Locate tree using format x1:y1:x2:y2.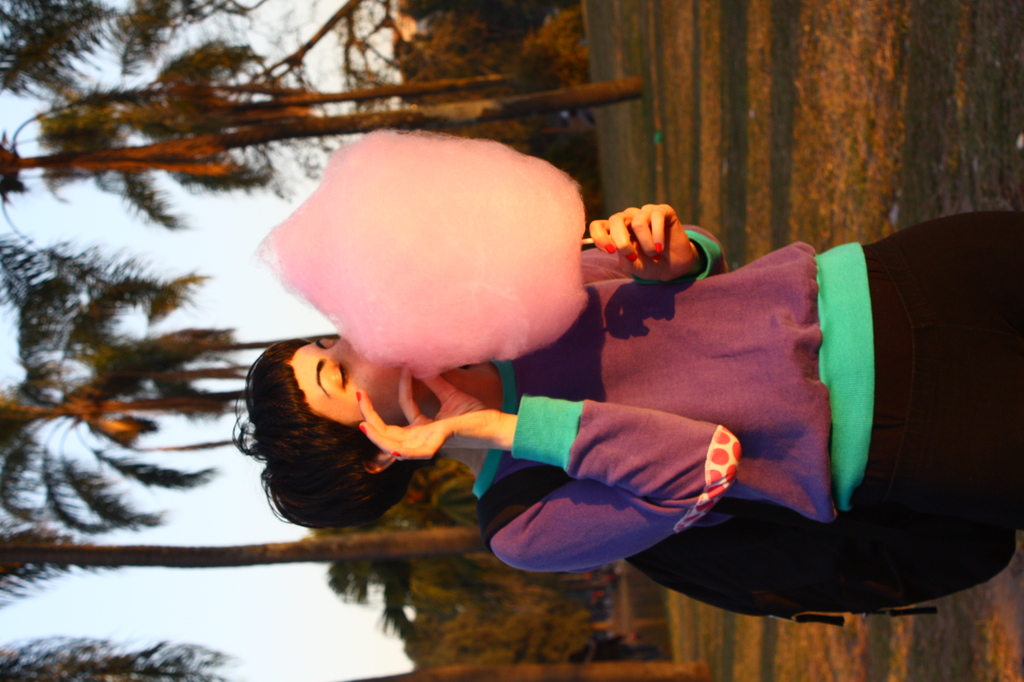
0:241:255:533.
